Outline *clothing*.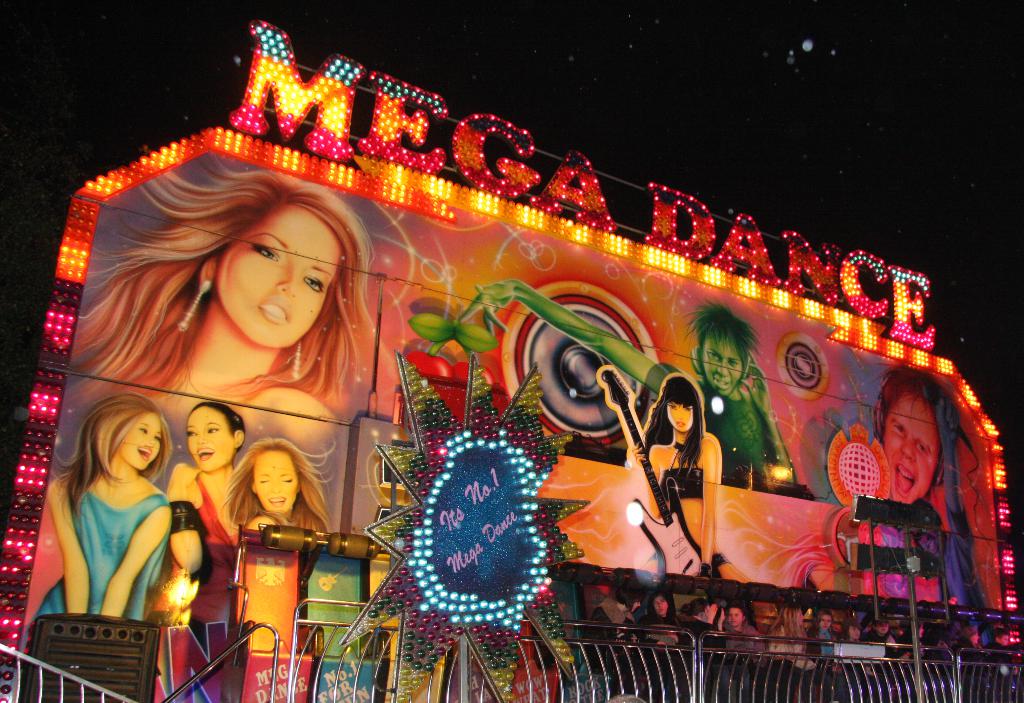
Outline: BBox(26, 472, 170, 632).
